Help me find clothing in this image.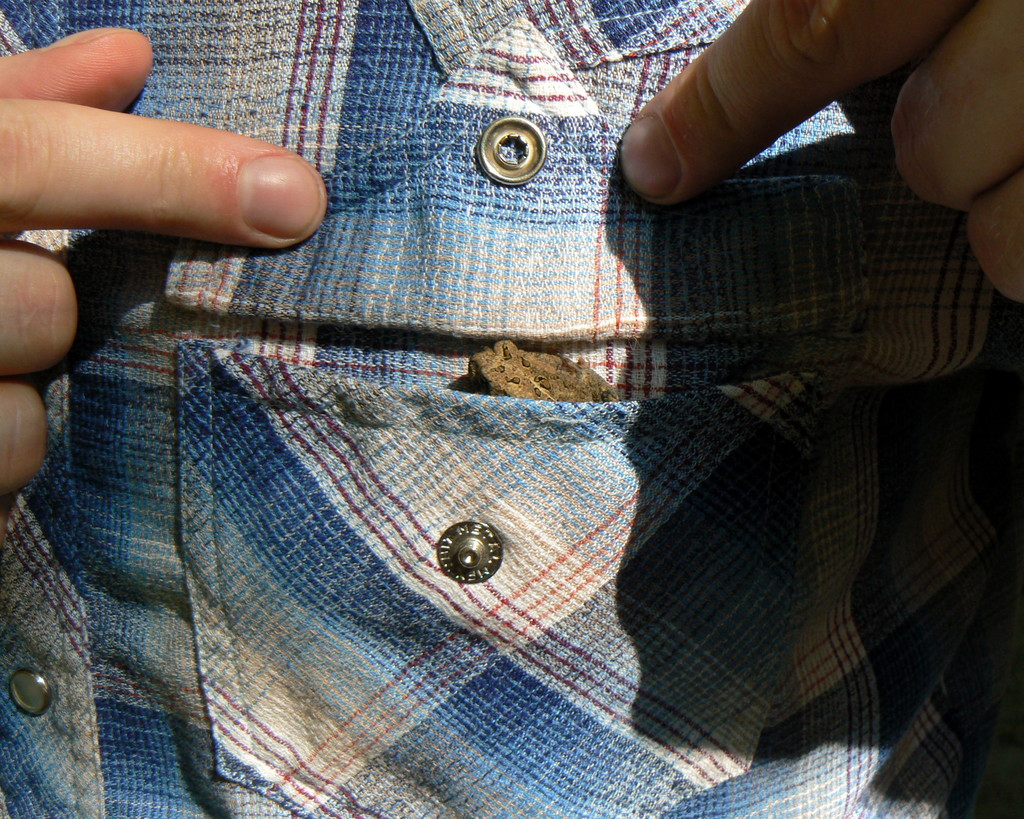
Found it: <box>45,0,1000,810</box>.
